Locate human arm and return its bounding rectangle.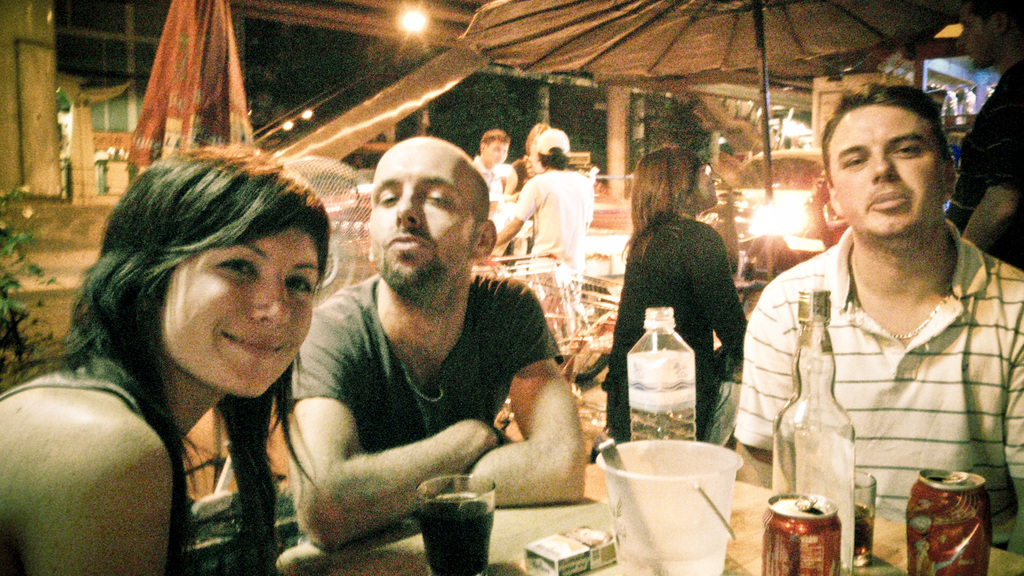
bbox(957, 182, 1023, 248).
